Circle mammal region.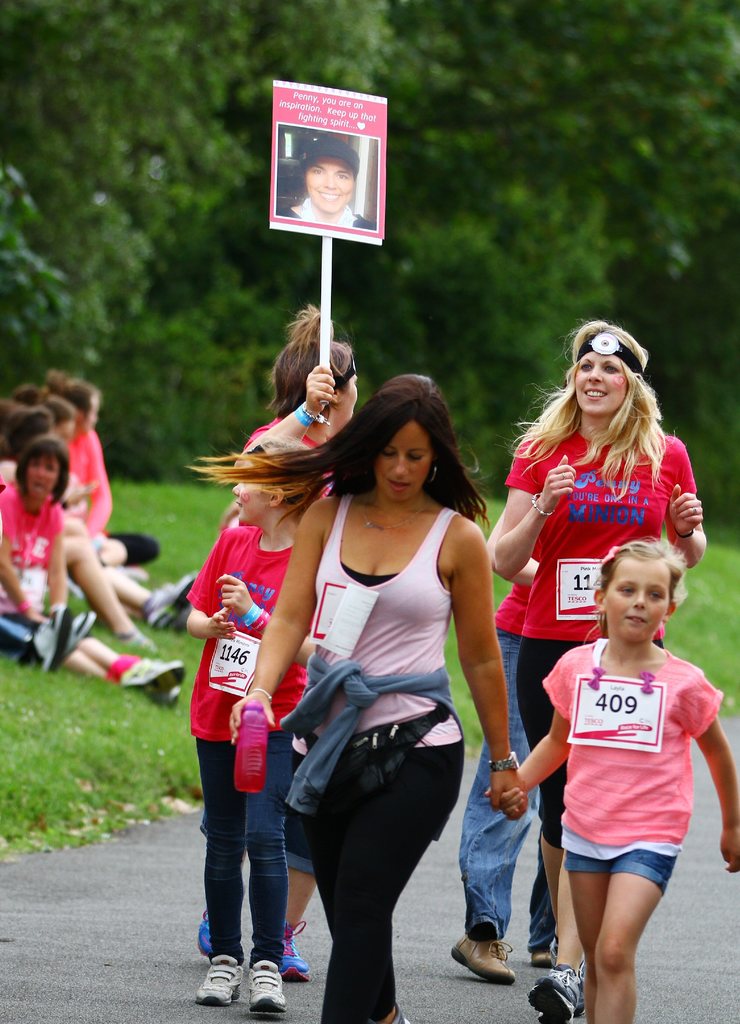
Region: x1=484 y1=538 x2=739 y2=1023.
